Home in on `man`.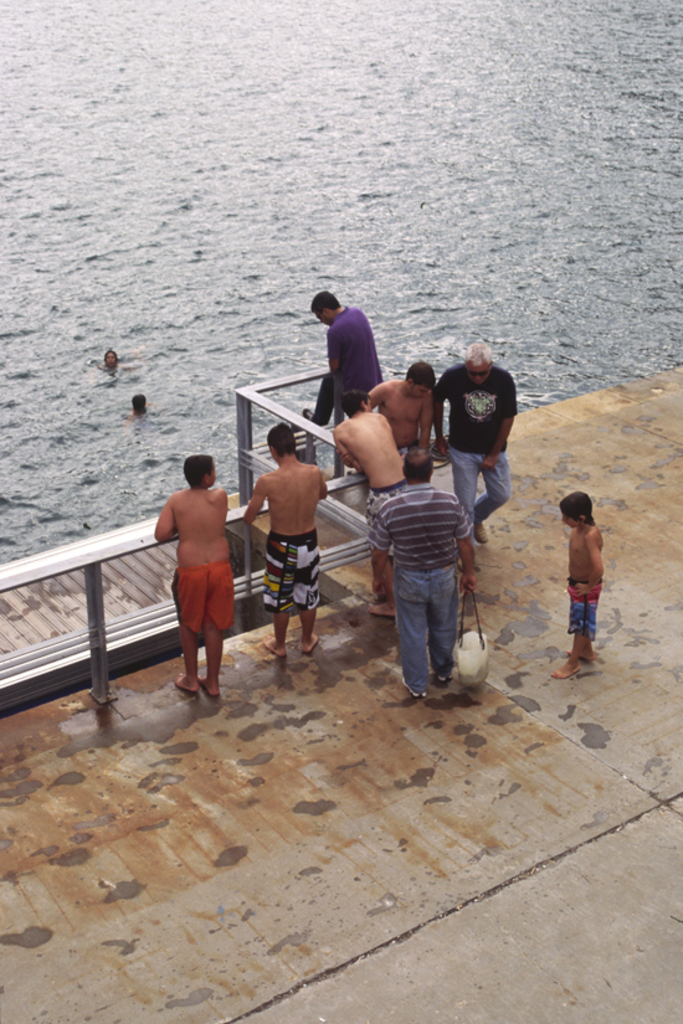
Homed in at l=153, t=447, r=235, b=701.
